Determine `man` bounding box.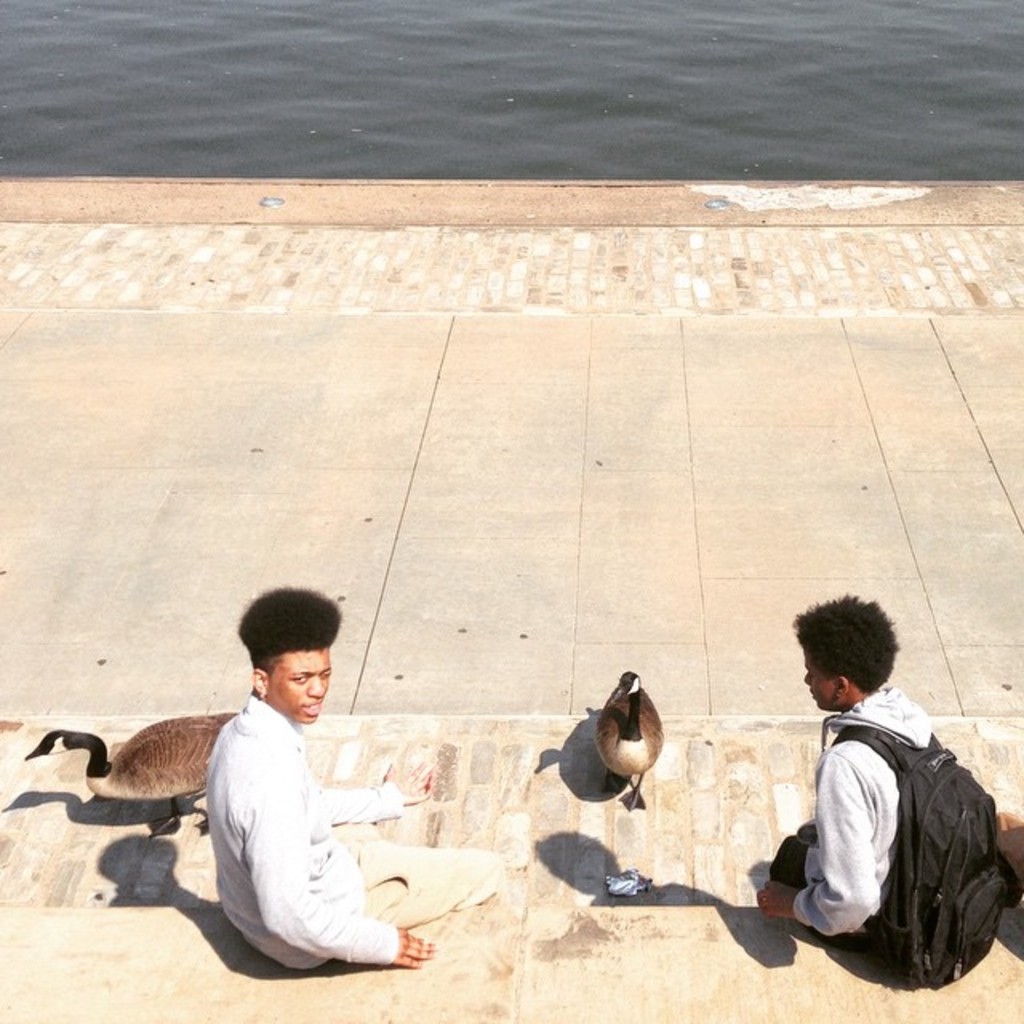
Determined: locate(758, 590, 1022, 982).
